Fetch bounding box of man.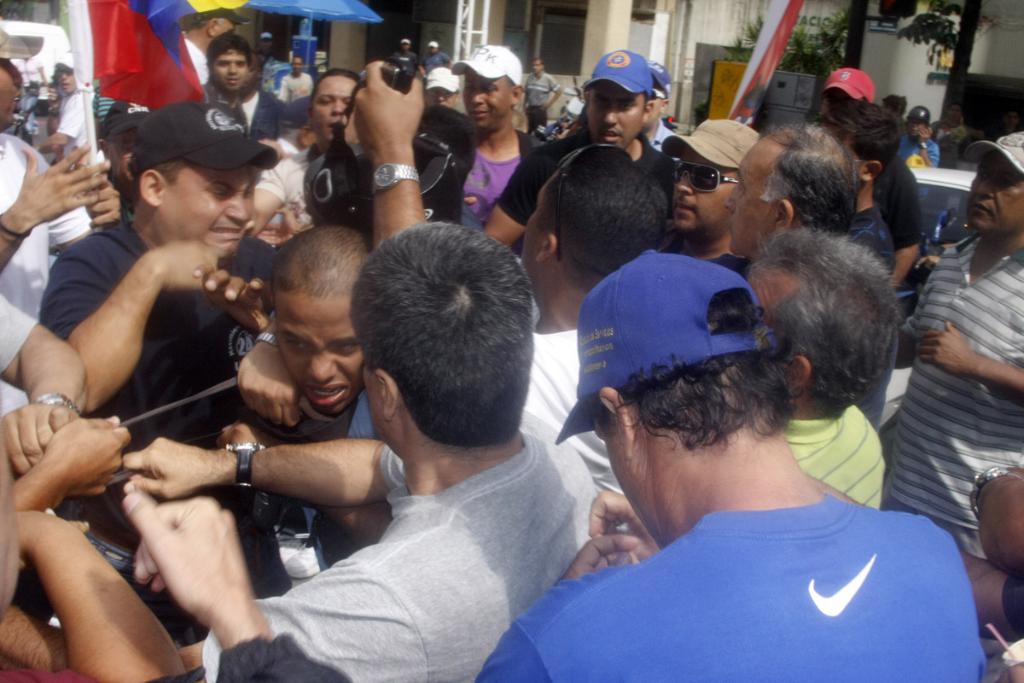
Bbox: 705,114,859,255.
